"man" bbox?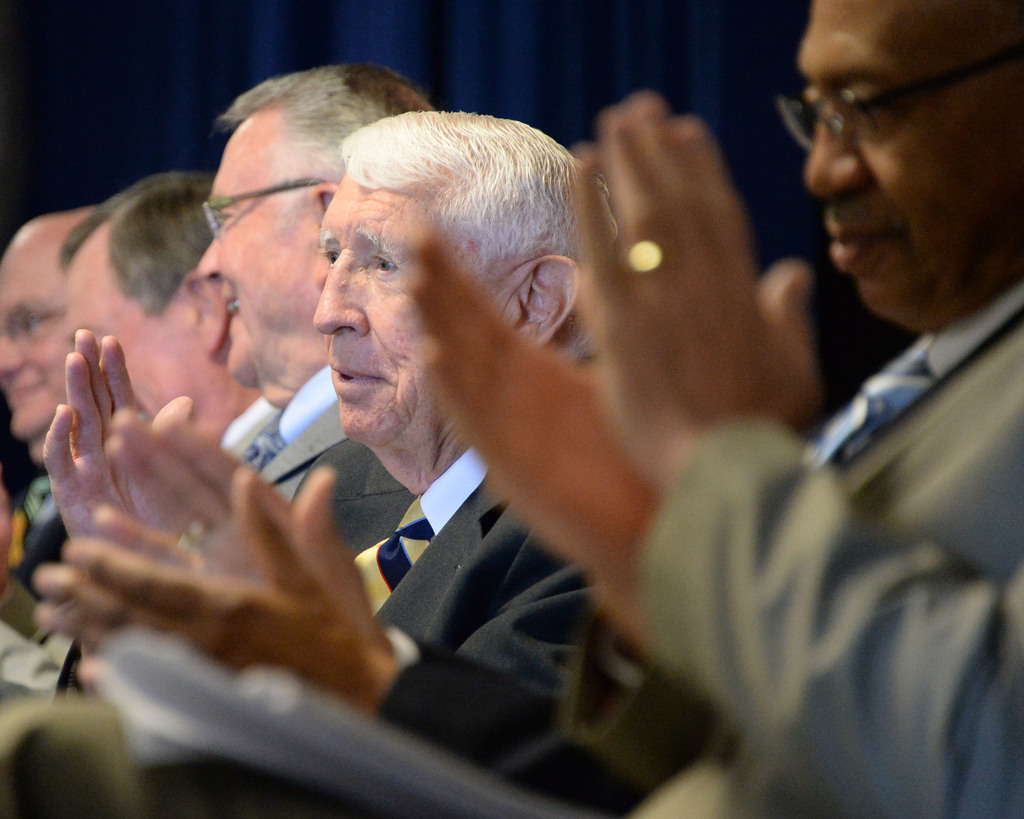
bbox(0, 205, 96, 609)
